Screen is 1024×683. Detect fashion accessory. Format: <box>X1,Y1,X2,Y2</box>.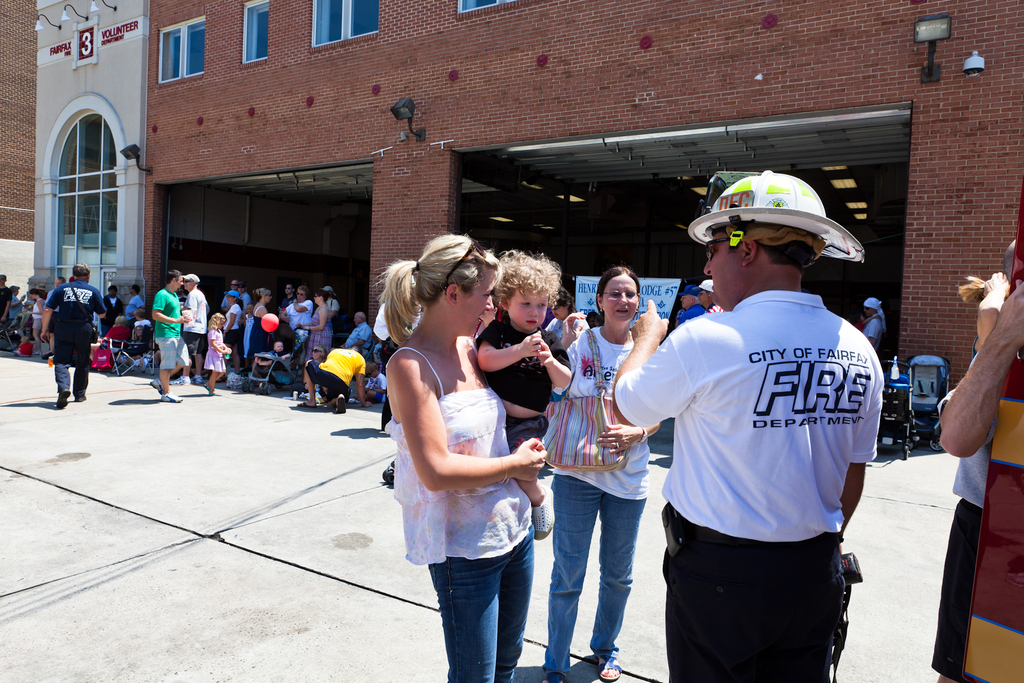
<box>445,236,492,285</box>.
